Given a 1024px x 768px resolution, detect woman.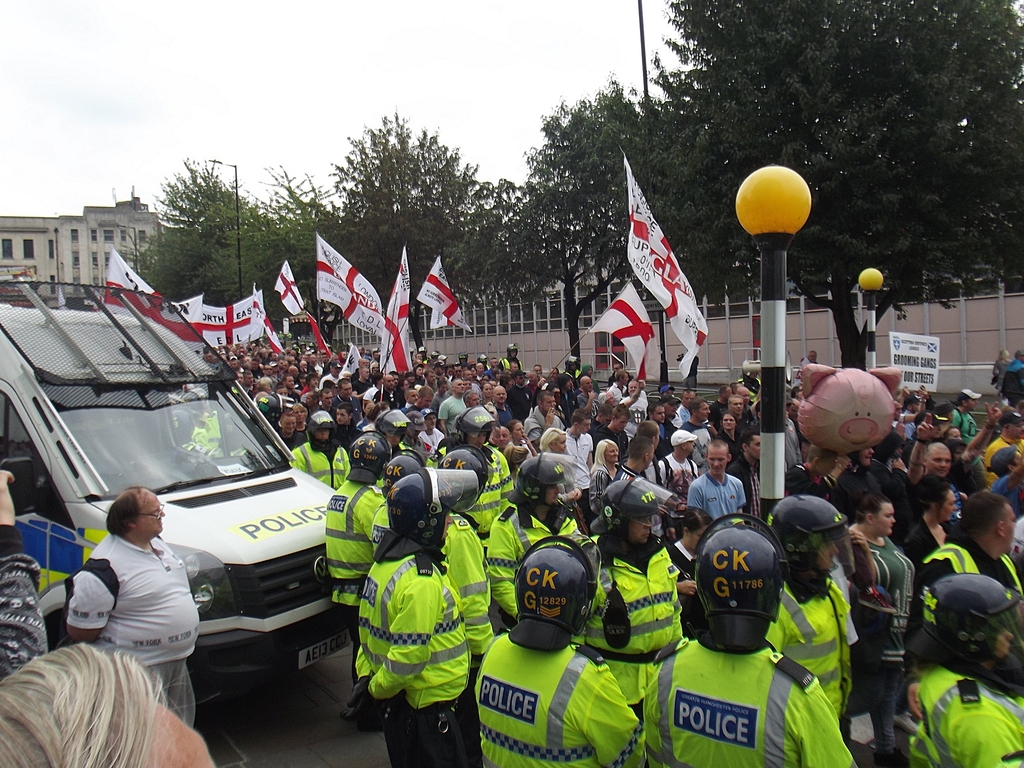
(x1=361, y1=400, x2=374, y2=426).
